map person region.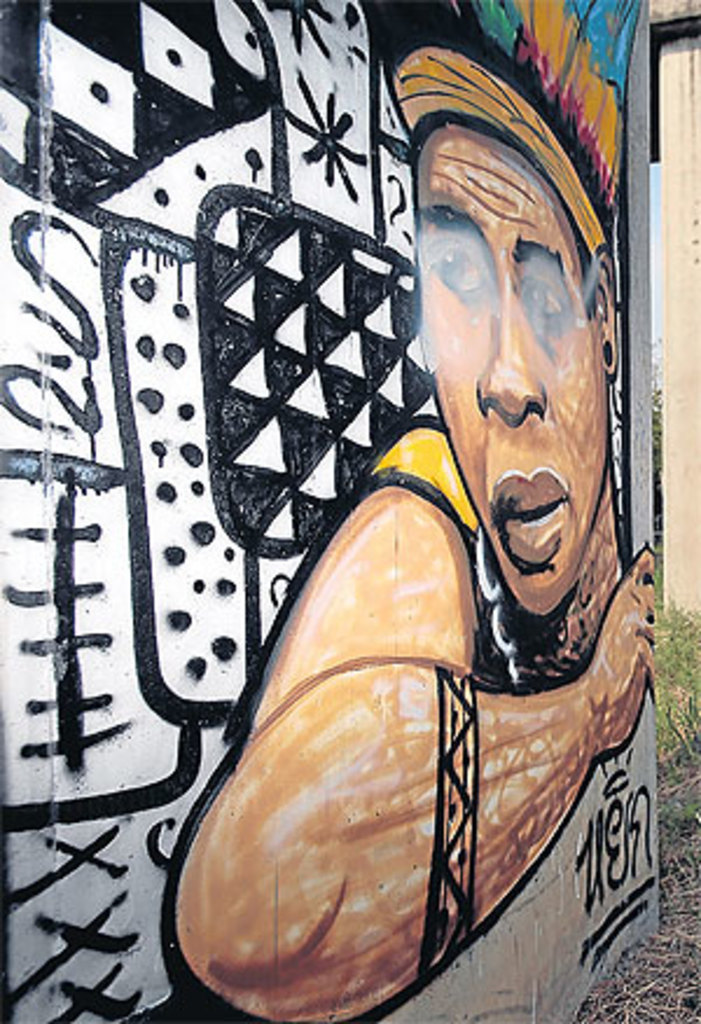
Mapped to Rect(150, 0, 661, 1022).
